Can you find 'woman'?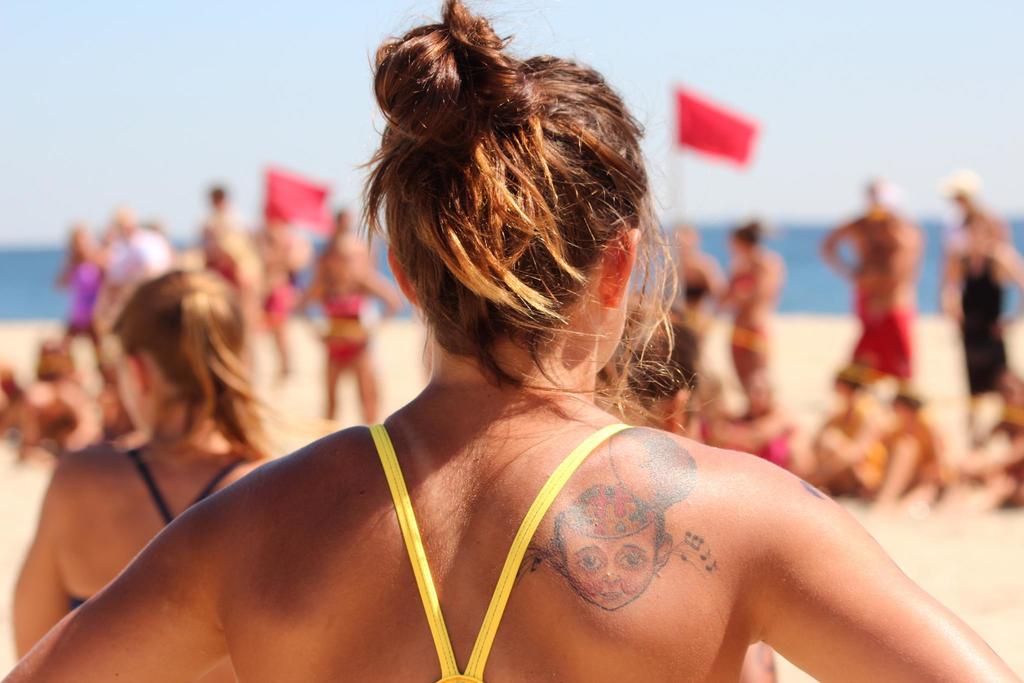
Yes, bounding box: [x1=109, y1=42, x2=931, y2=671].
